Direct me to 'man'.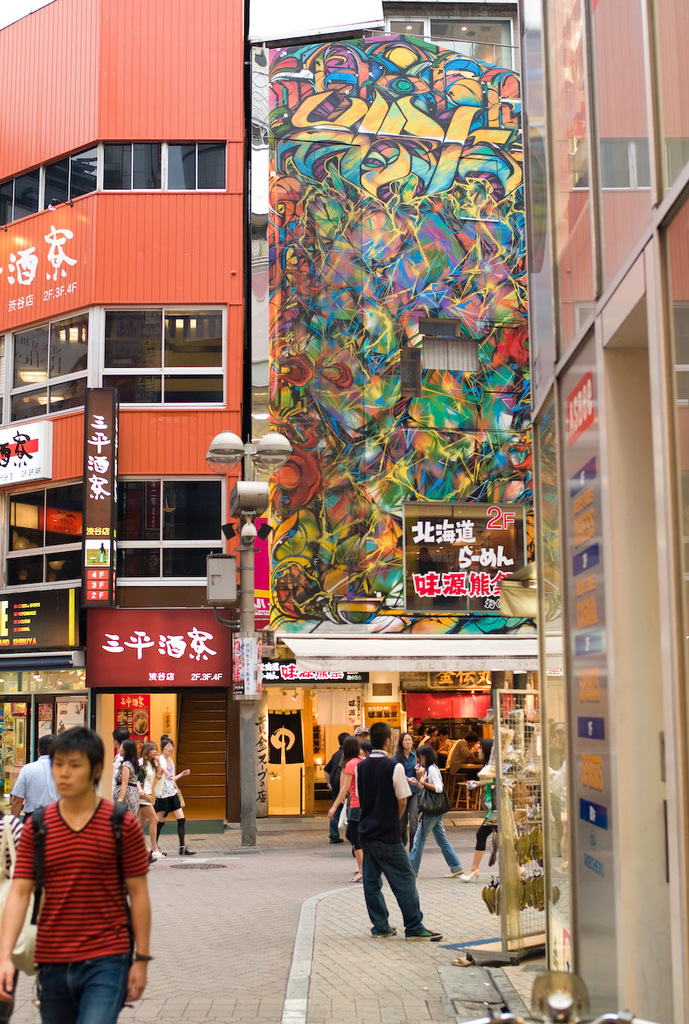
Direction: detection(0, 720, 154, 1023).
